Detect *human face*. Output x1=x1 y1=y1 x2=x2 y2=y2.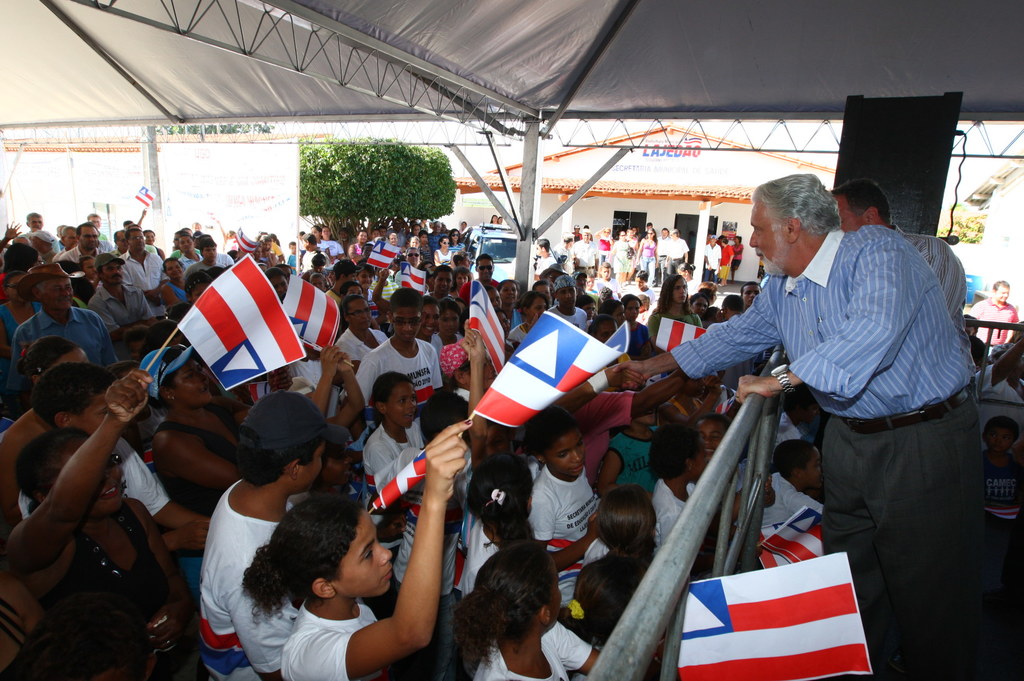
x1=131 y1=230 x2=144 y2=253.
